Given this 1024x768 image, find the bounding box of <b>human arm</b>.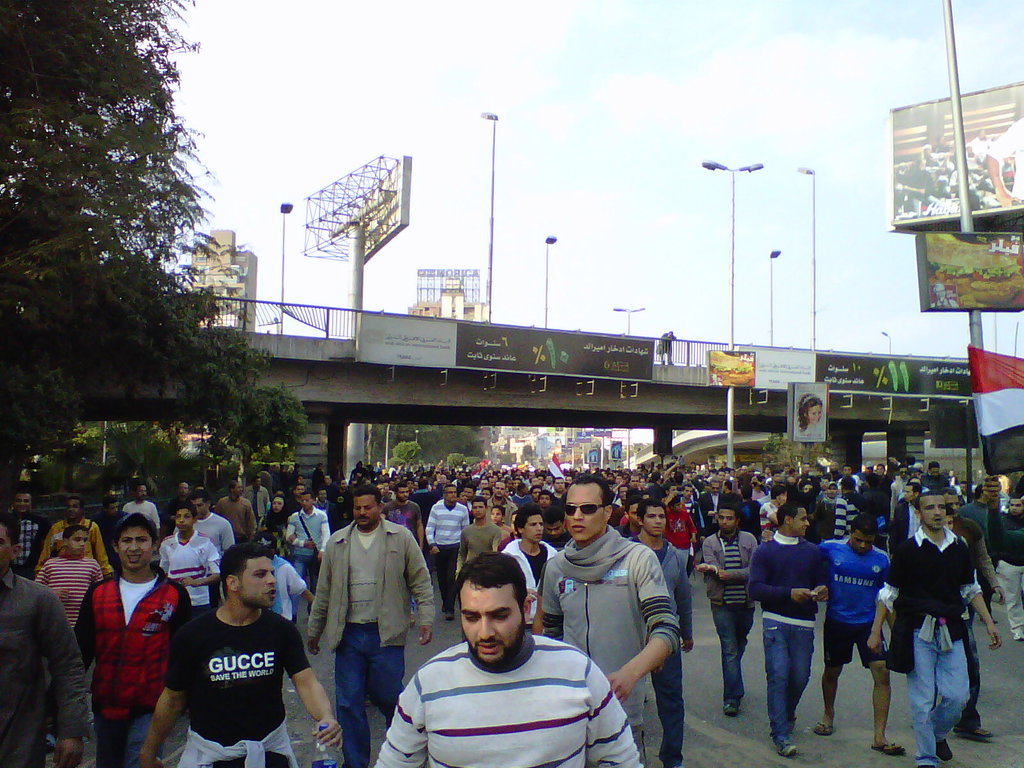
970,518,1007,602.
